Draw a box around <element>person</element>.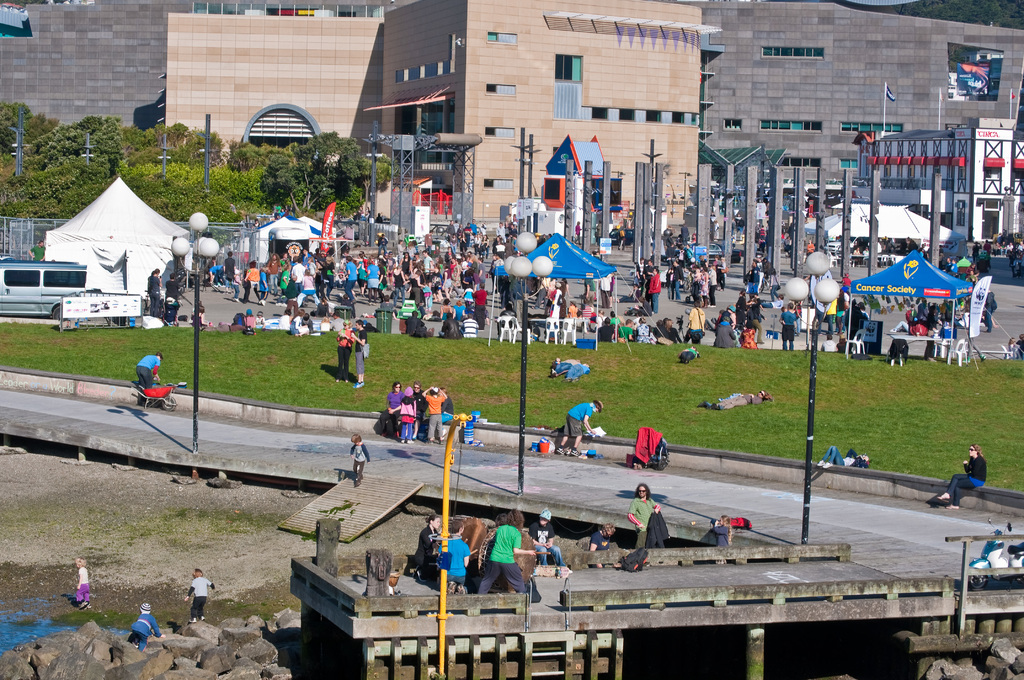
bbox=(561, 393, 598, 462).
